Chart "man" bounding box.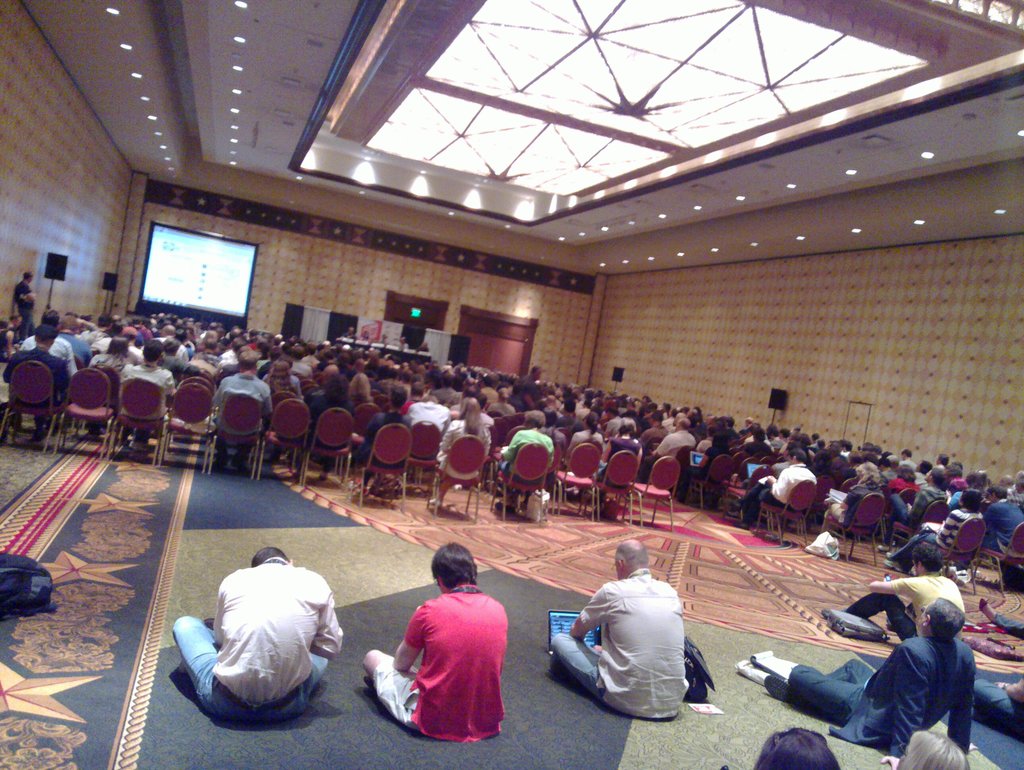
Charted: region(727, 600, 969, 766).
